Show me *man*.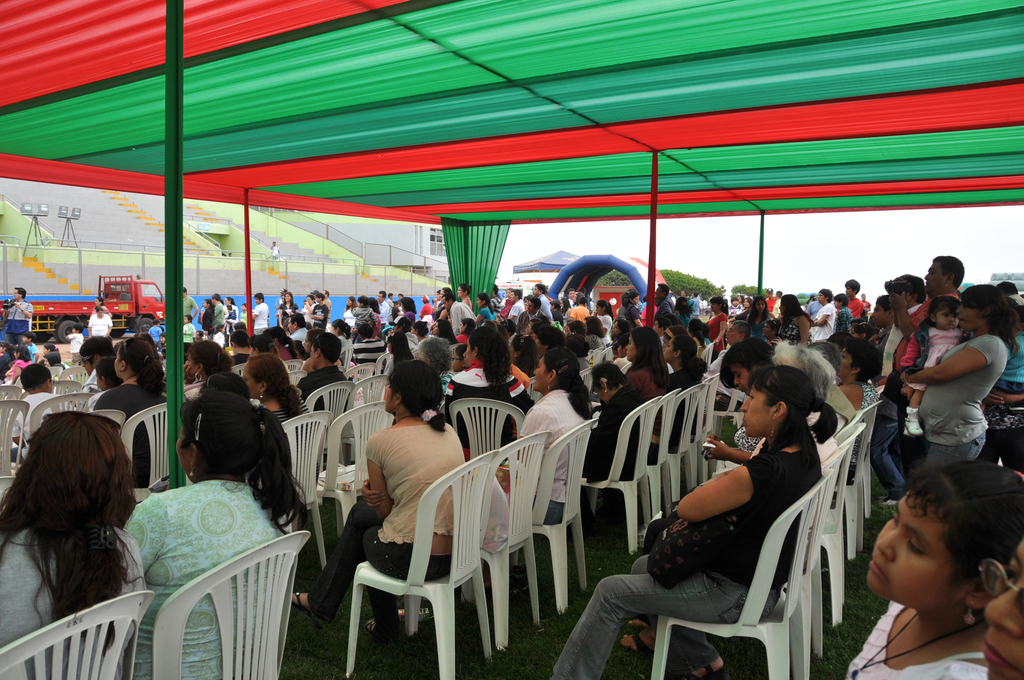
*man* is here: x1=522 y1=280 x2=545 y2=329.
